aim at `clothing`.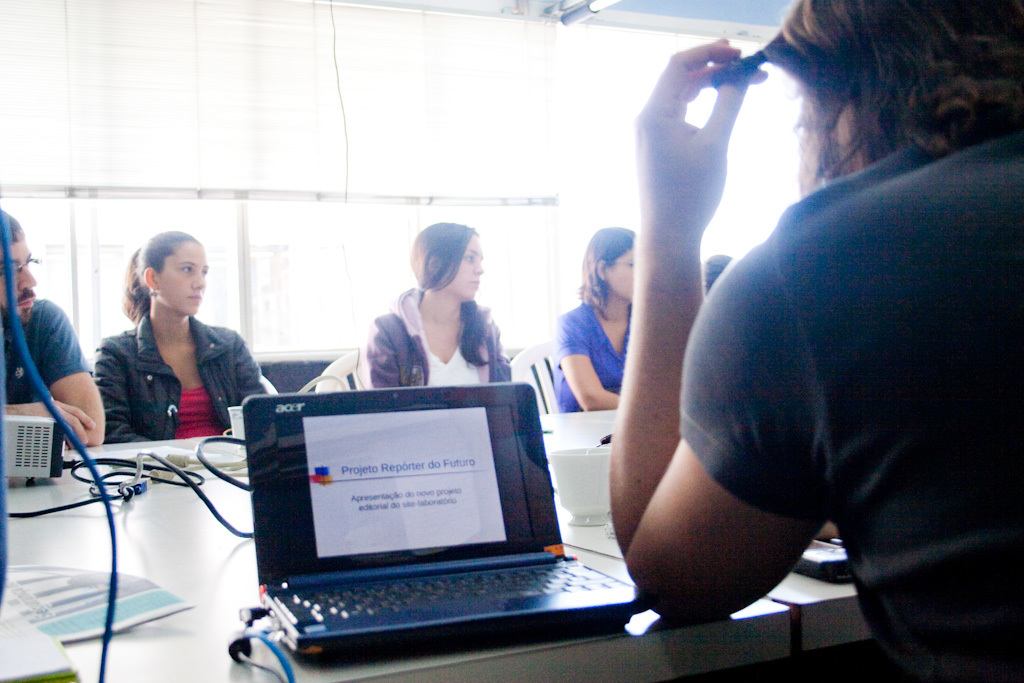
Aimed at {"x1": 365, "y1": 281, "x2": 521, "y2": 385}.
